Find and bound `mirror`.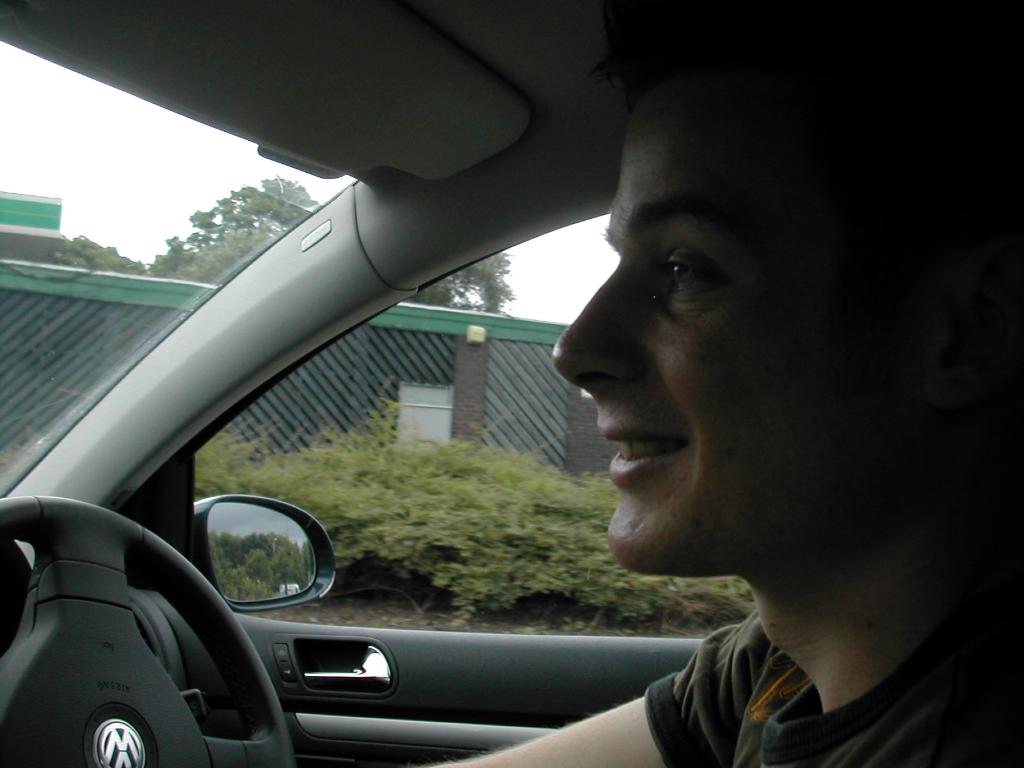
Bound: (211,504,317,598).
